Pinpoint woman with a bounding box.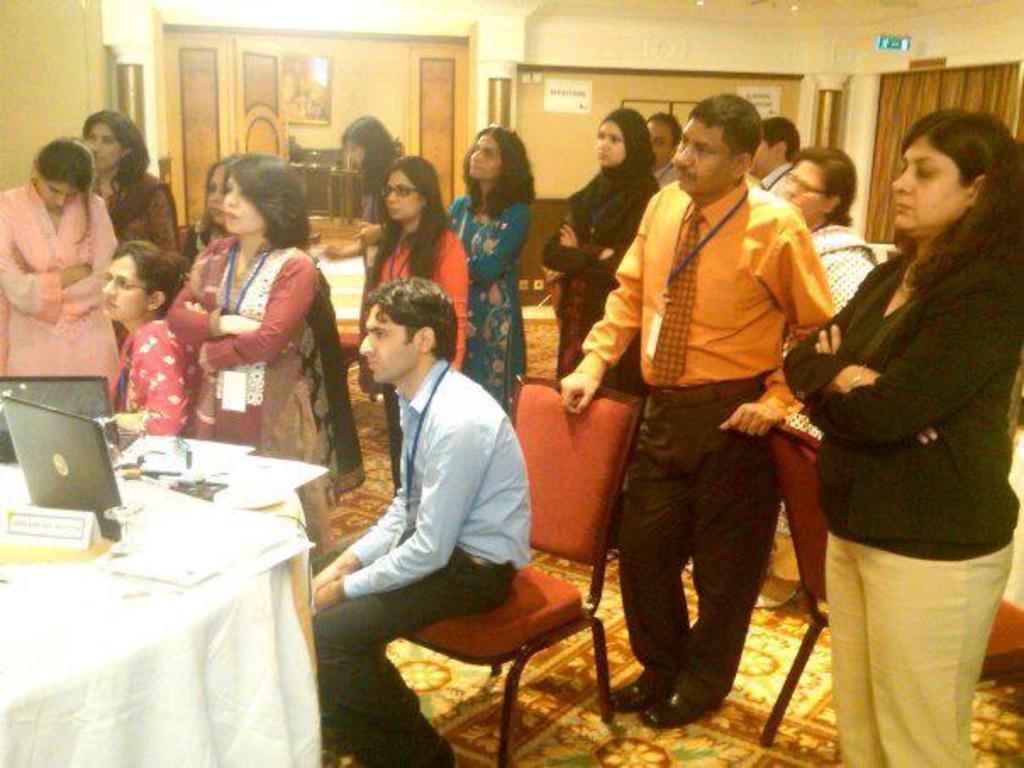
select_region(782, 109, 1022, 766).
